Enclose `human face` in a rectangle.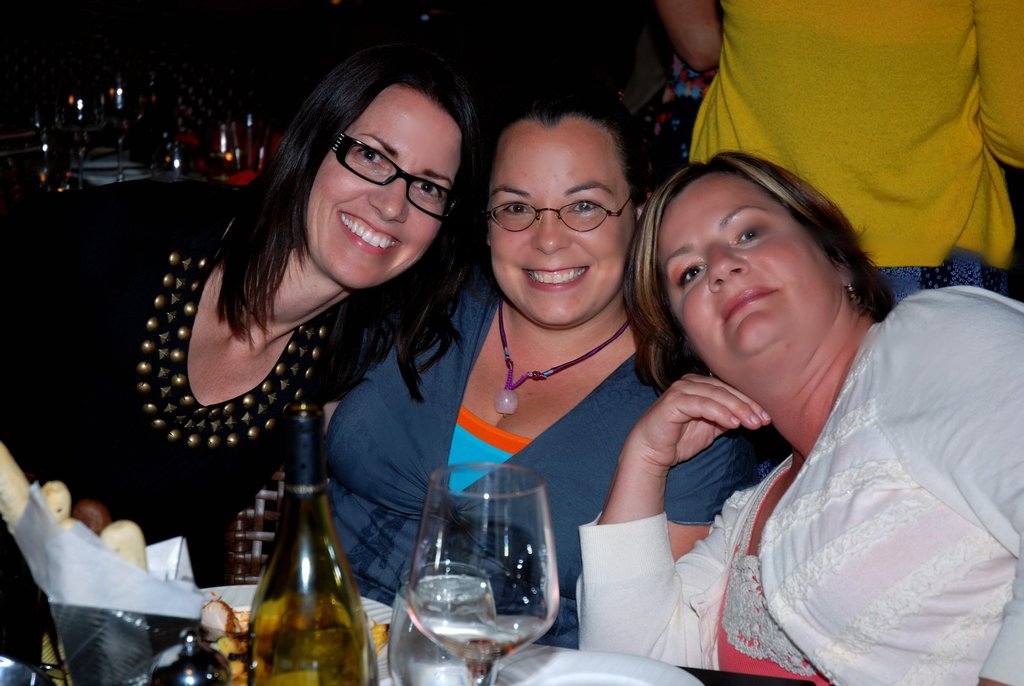
<bbox>474, 124, 638, 324</bbox>.
